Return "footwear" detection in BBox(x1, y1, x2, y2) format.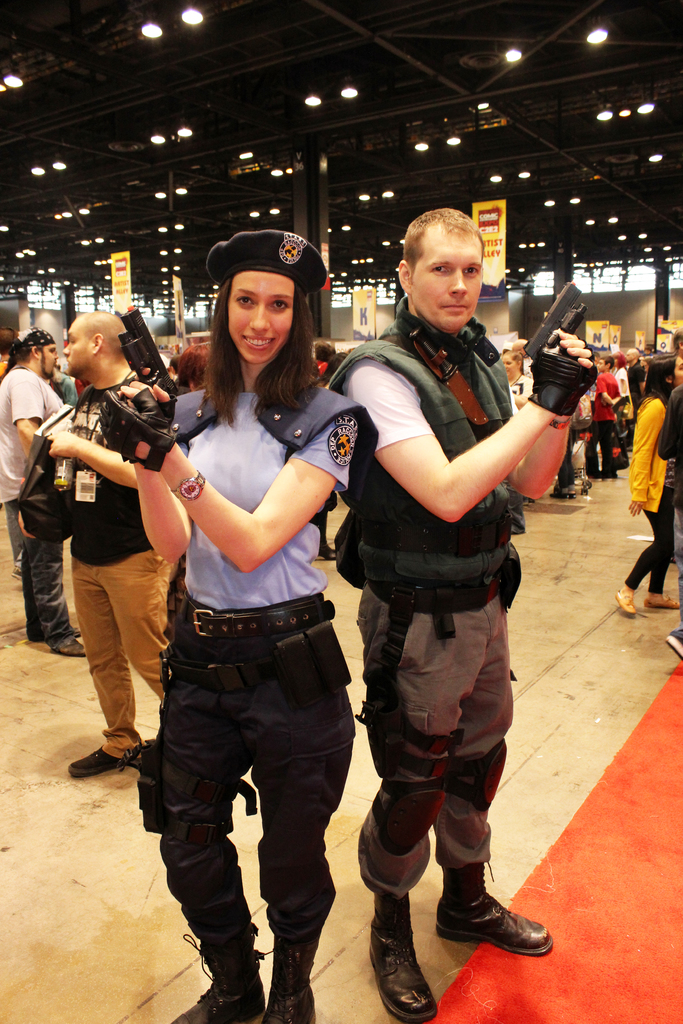
BBox(51, 633, 86, 657).
